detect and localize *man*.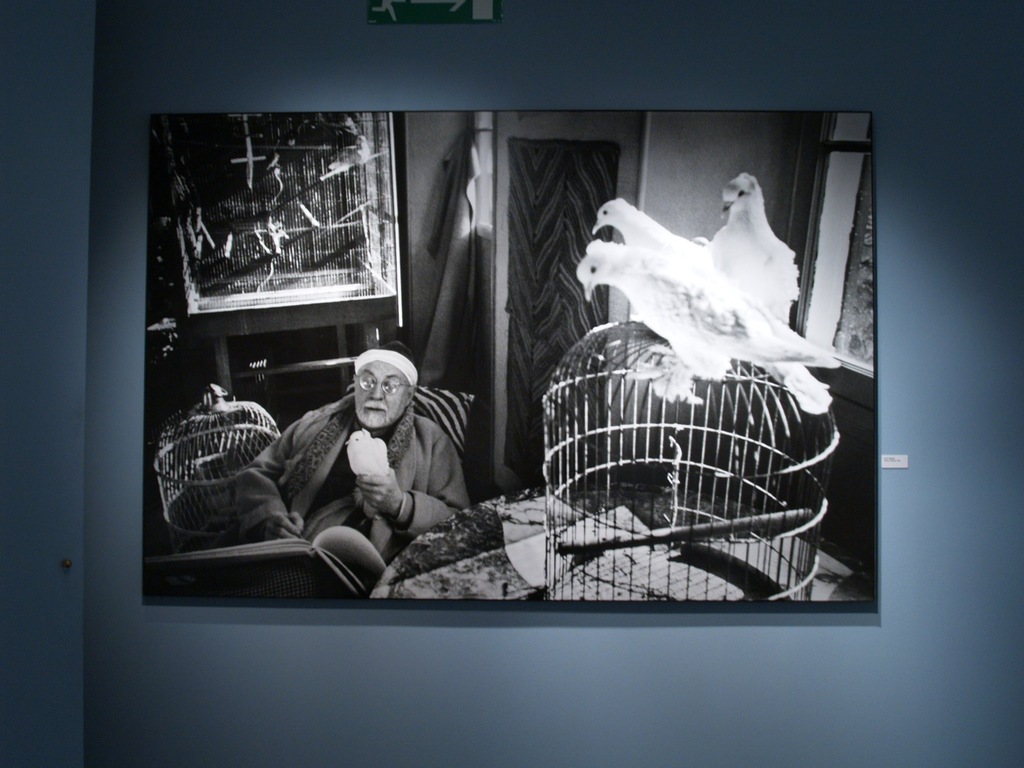
Localized at <box>211,337,479,591</box>.
